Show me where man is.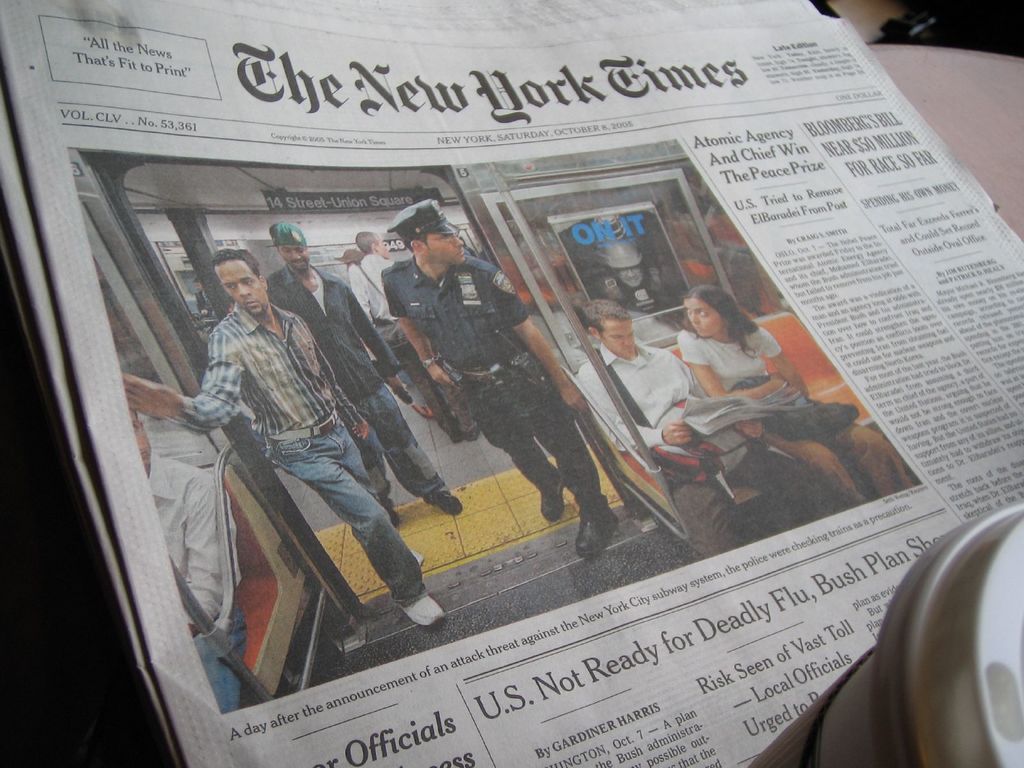
man is at box=[348, 225, 481, 447].
